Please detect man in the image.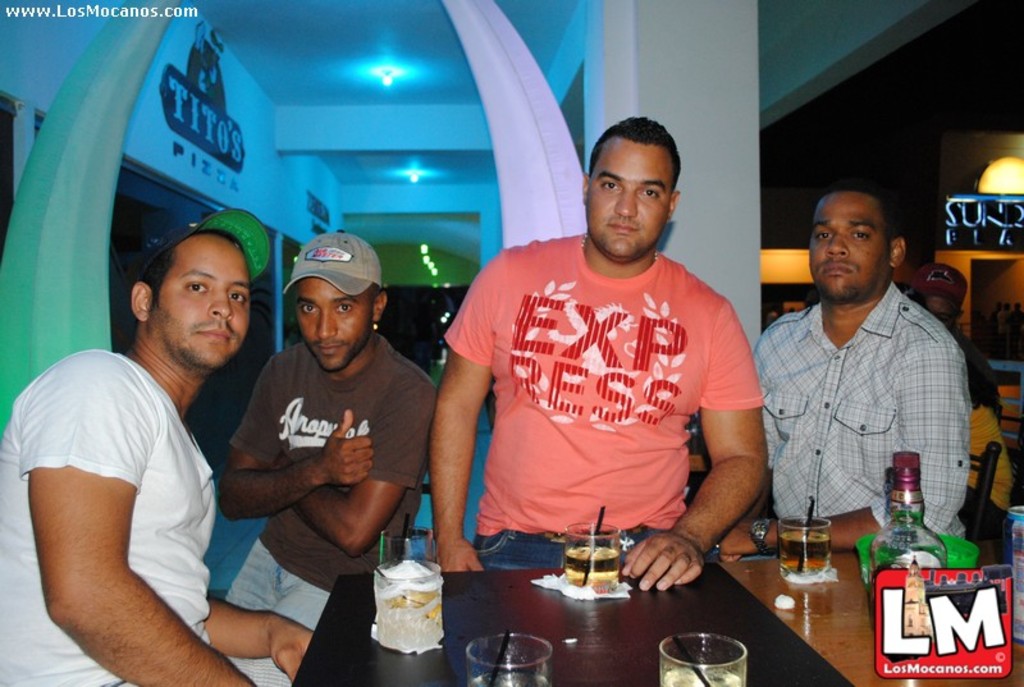
<box>717,186,975,564</box>.
